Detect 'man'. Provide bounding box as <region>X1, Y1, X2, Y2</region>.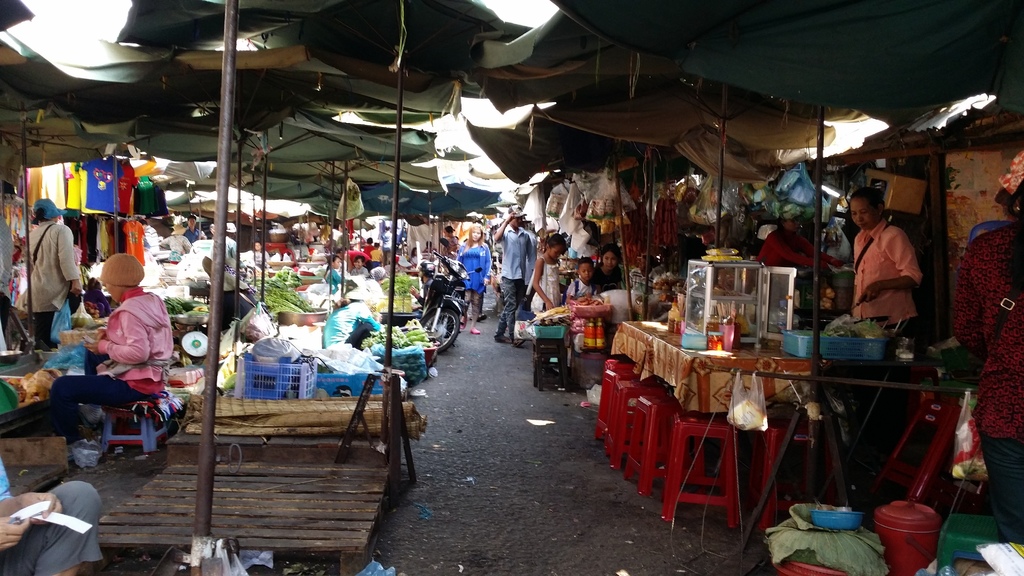
<region>11, 188, 74, 347</region>.
